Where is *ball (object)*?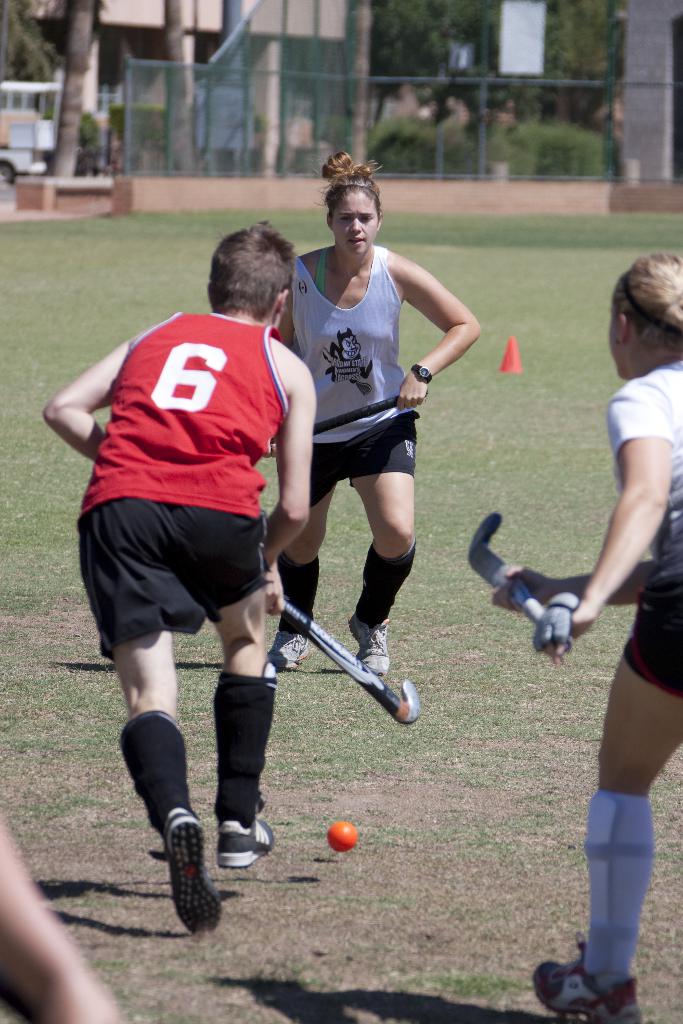
locate(322, 819, 360, 852).
